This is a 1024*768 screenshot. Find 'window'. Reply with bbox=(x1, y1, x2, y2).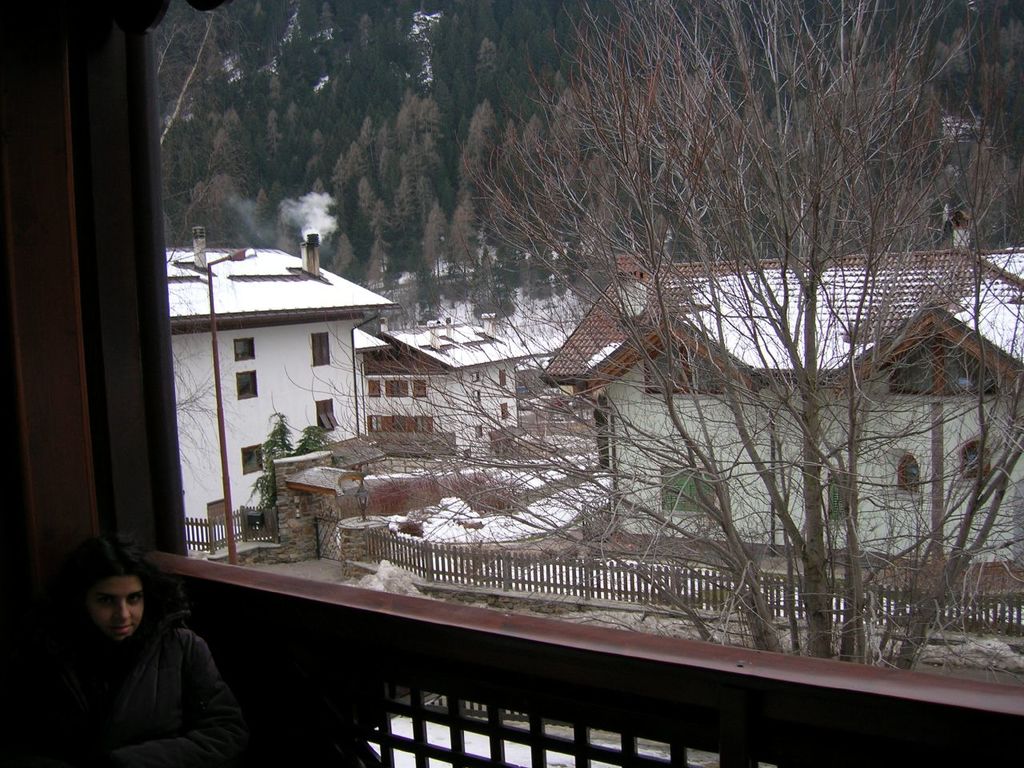
bbox=(640, 348, 734, 386).
